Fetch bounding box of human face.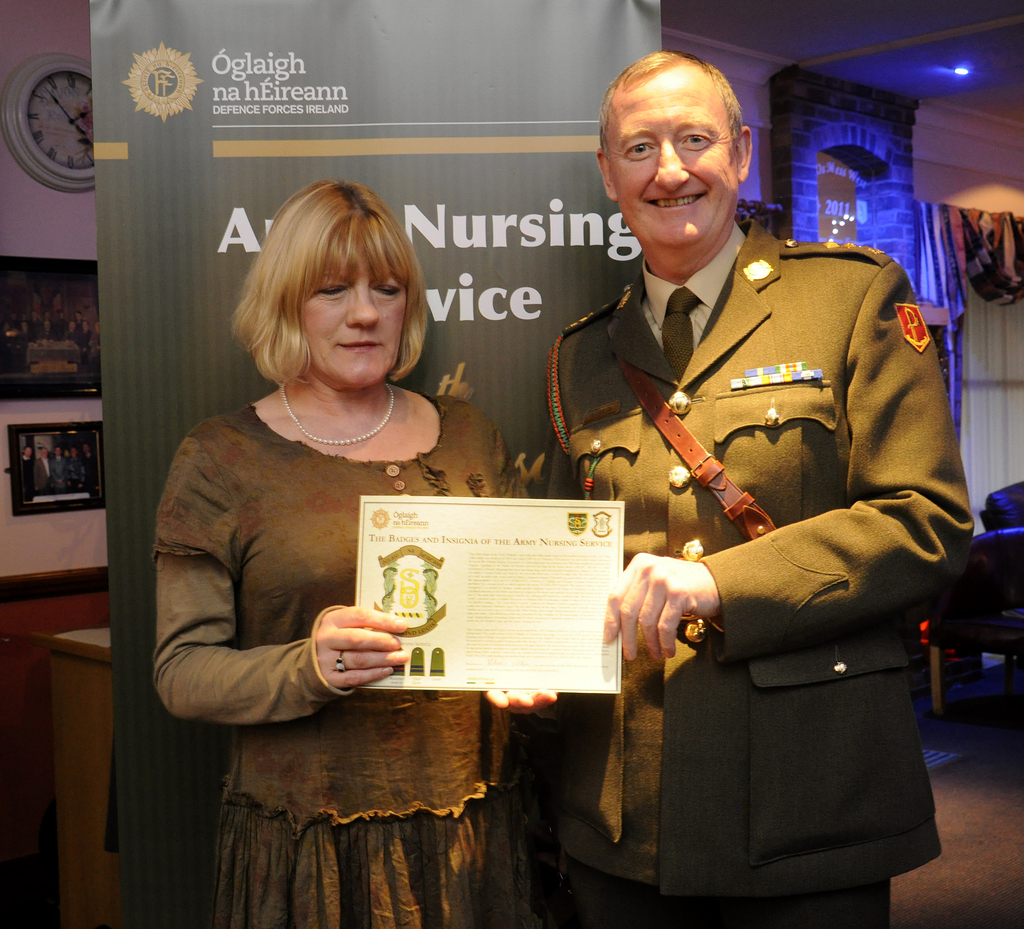
Bbox: x1=280 y1=214 x2=408 y2=399.
